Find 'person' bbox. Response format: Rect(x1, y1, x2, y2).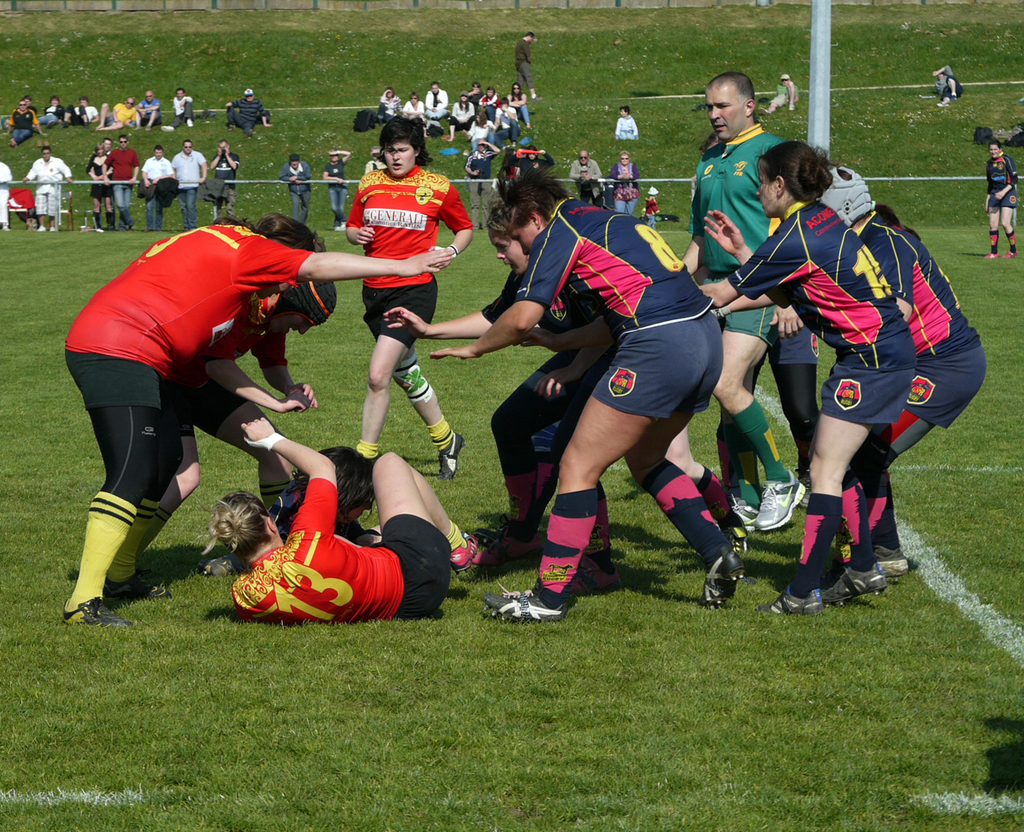
Rect(931, 65, 963, 105).
